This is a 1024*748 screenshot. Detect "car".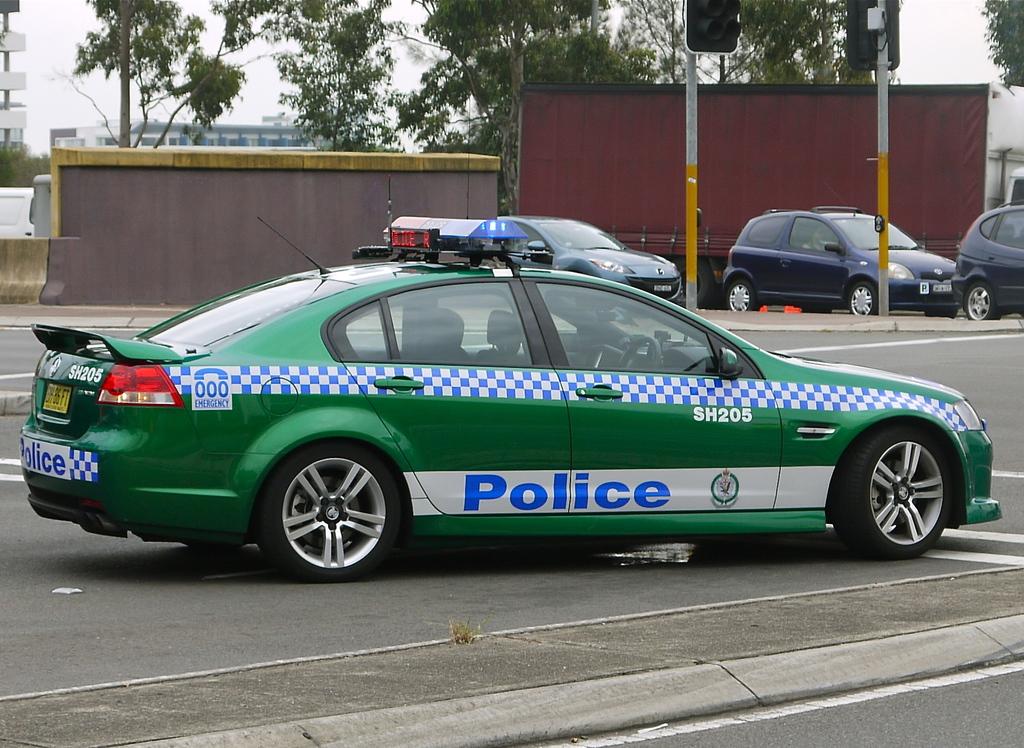
locate(949, 205, 1023, 321).
